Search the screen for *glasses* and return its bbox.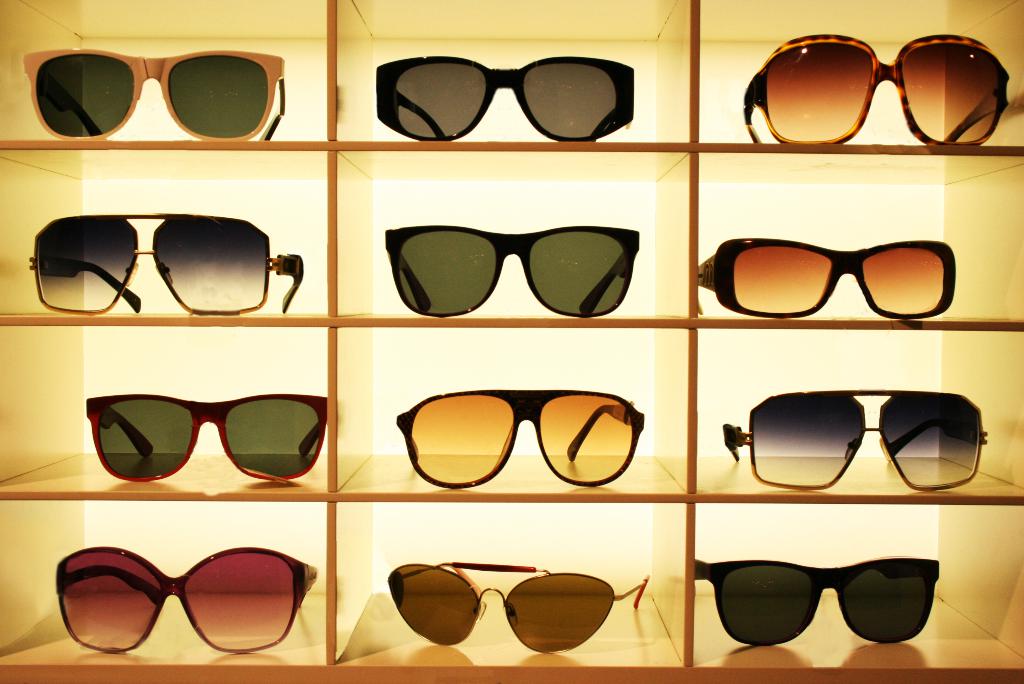
Found: detection(54, 546, 327, 653).
